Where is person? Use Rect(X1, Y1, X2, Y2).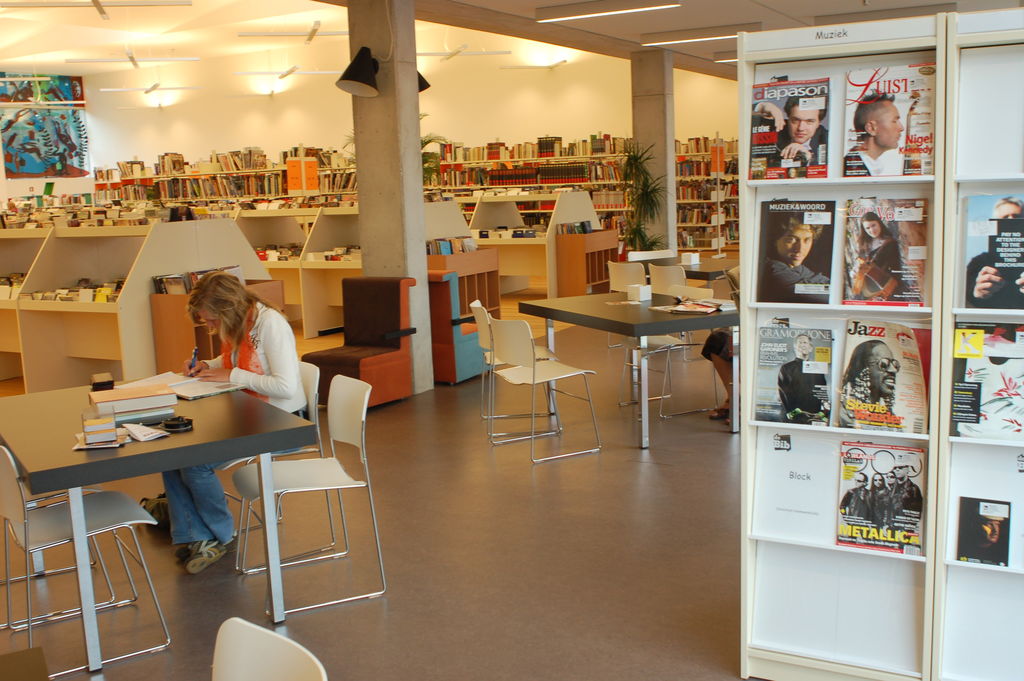
Rect(749, 86, 832, 177).
